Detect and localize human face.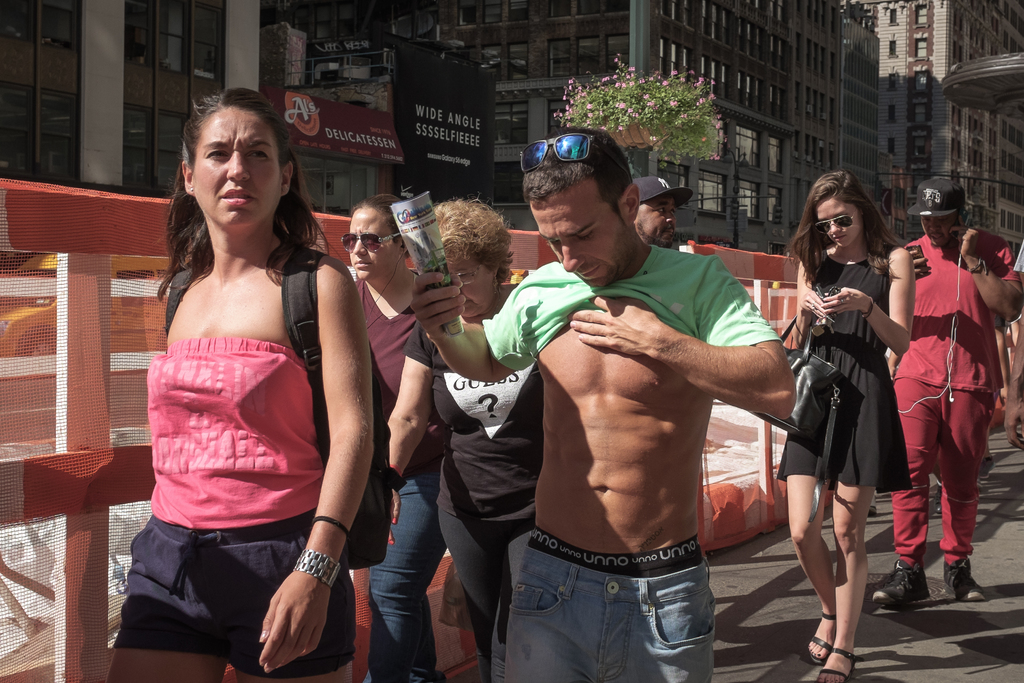
Localized at l=192, t=110, r=282, b=229.
